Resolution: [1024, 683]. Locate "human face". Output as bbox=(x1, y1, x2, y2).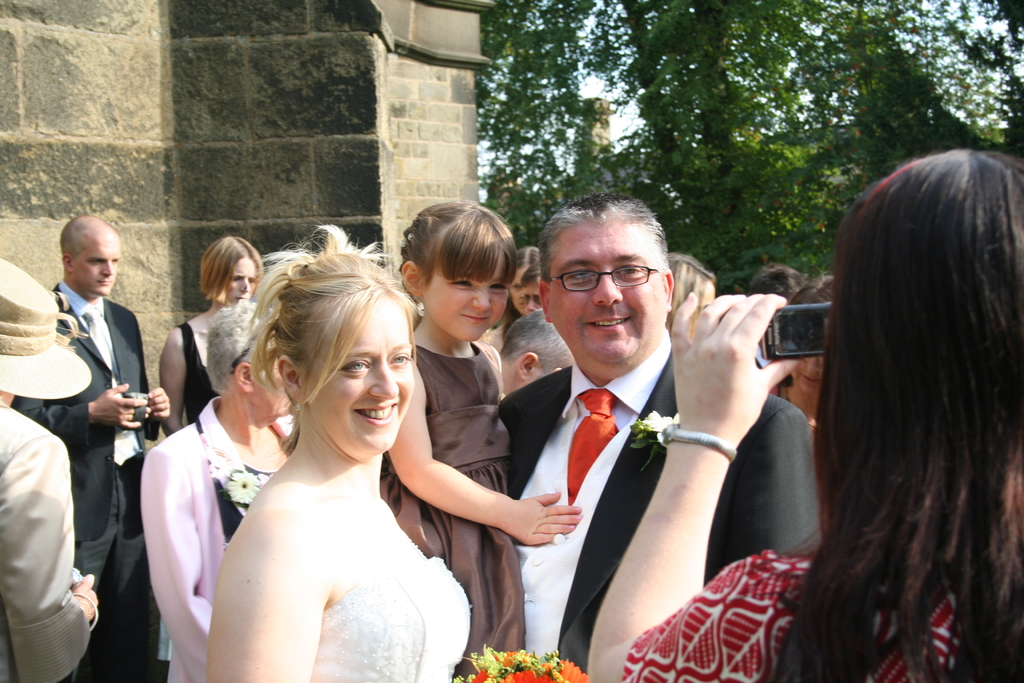
bbox=(420, 266, 509, 345).
